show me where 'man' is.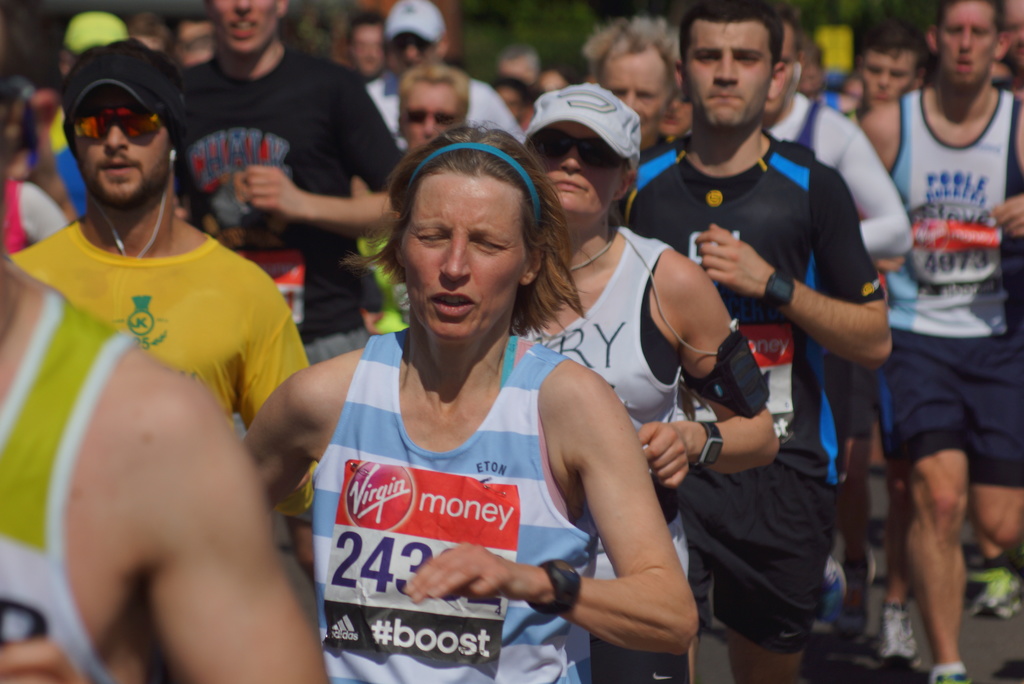
'man' is at 396 58 472 153.
